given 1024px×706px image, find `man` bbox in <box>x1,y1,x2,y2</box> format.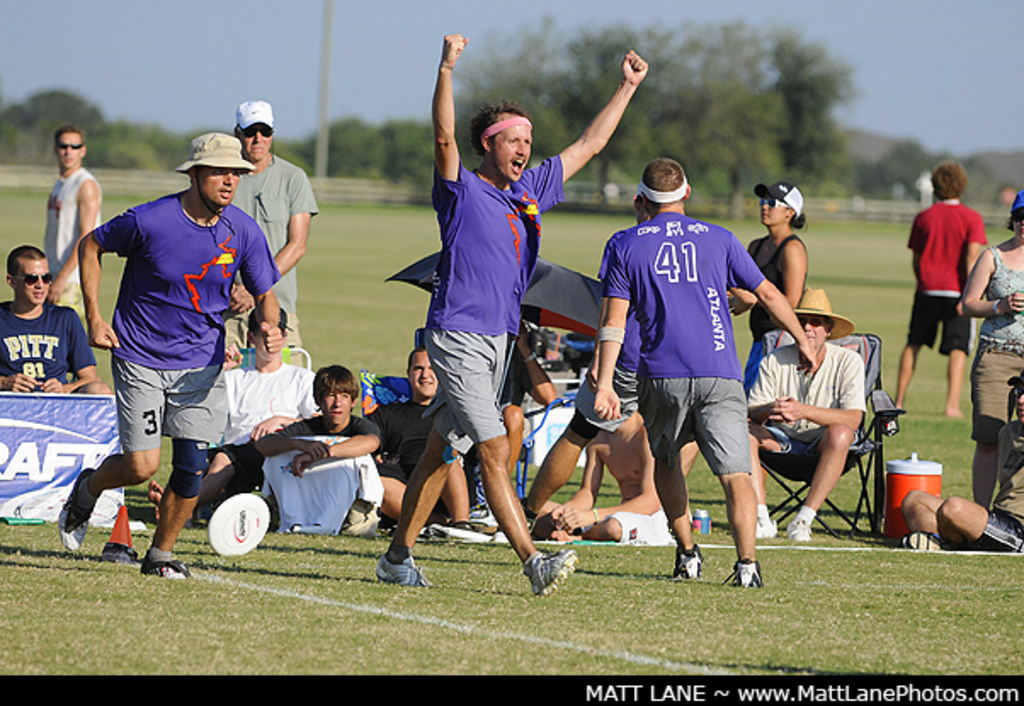
<box>373,26,658,606</box>.
